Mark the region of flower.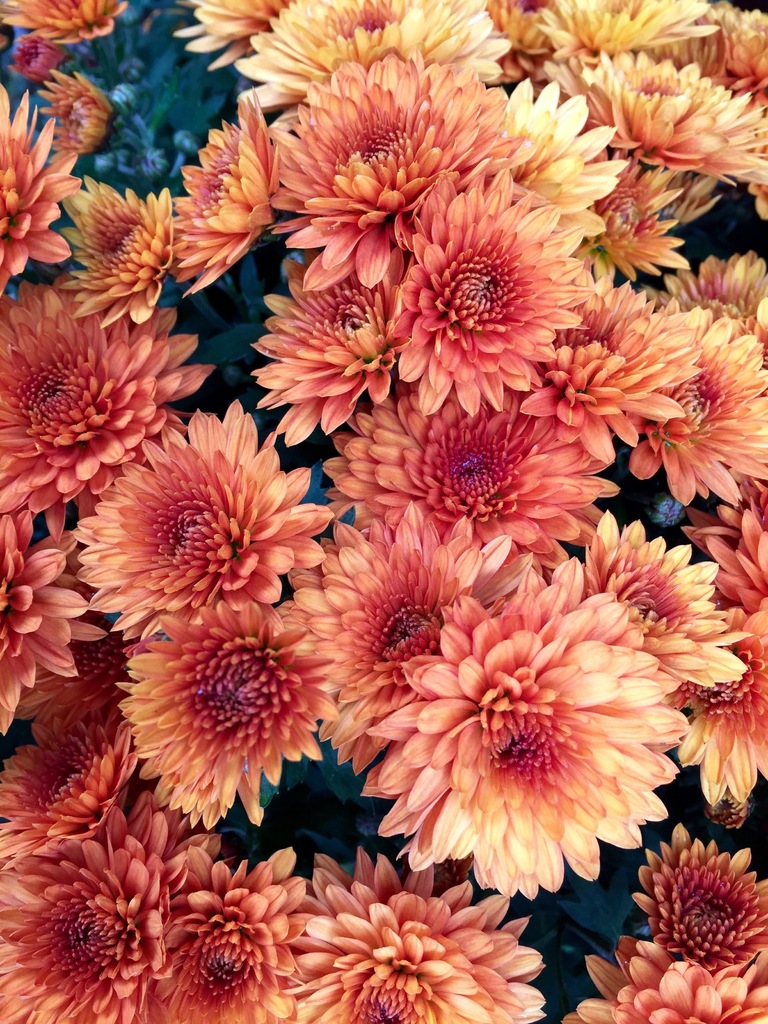
Region: (68,397,330,650).
